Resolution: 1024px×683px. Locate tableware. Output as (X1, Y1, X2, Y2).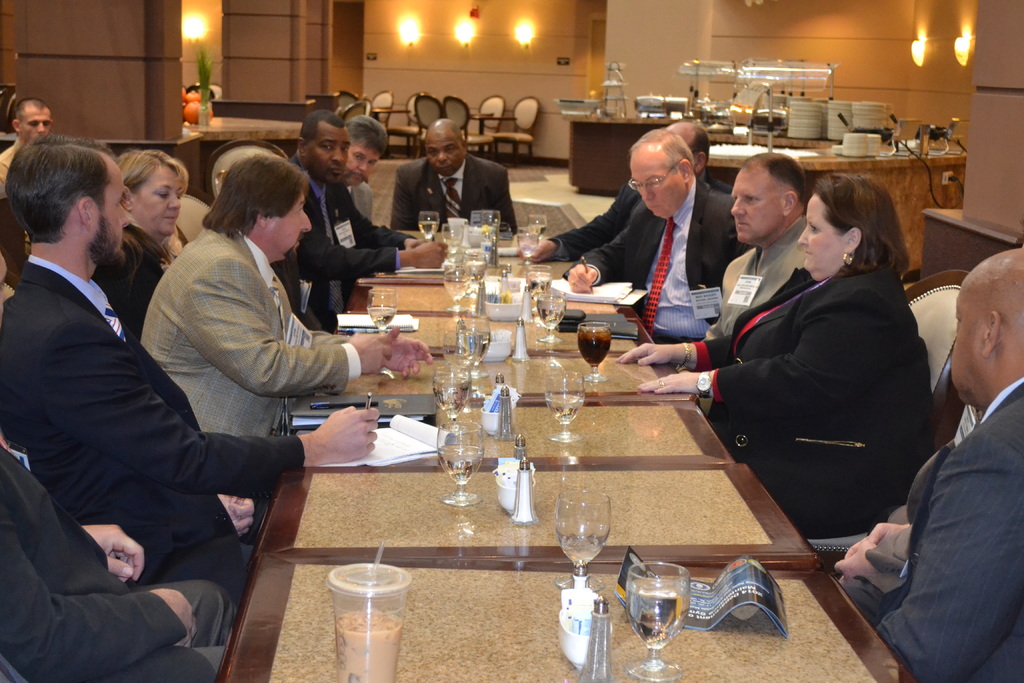
(365, 286, 396, 334).
